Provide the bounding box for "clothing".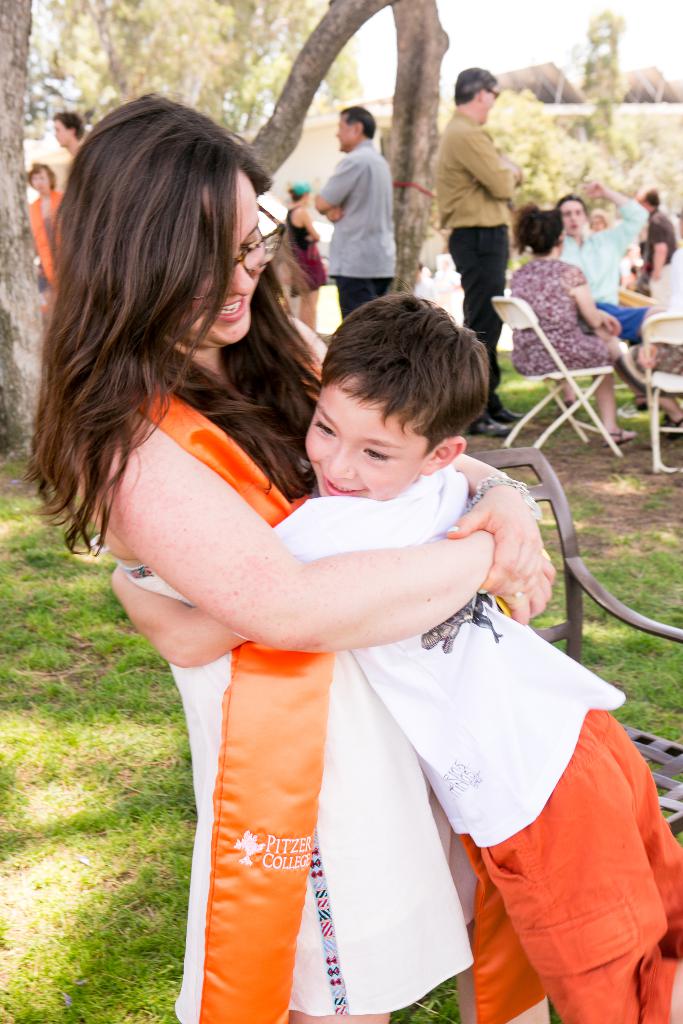
box=[258, 466, 627, 858].
